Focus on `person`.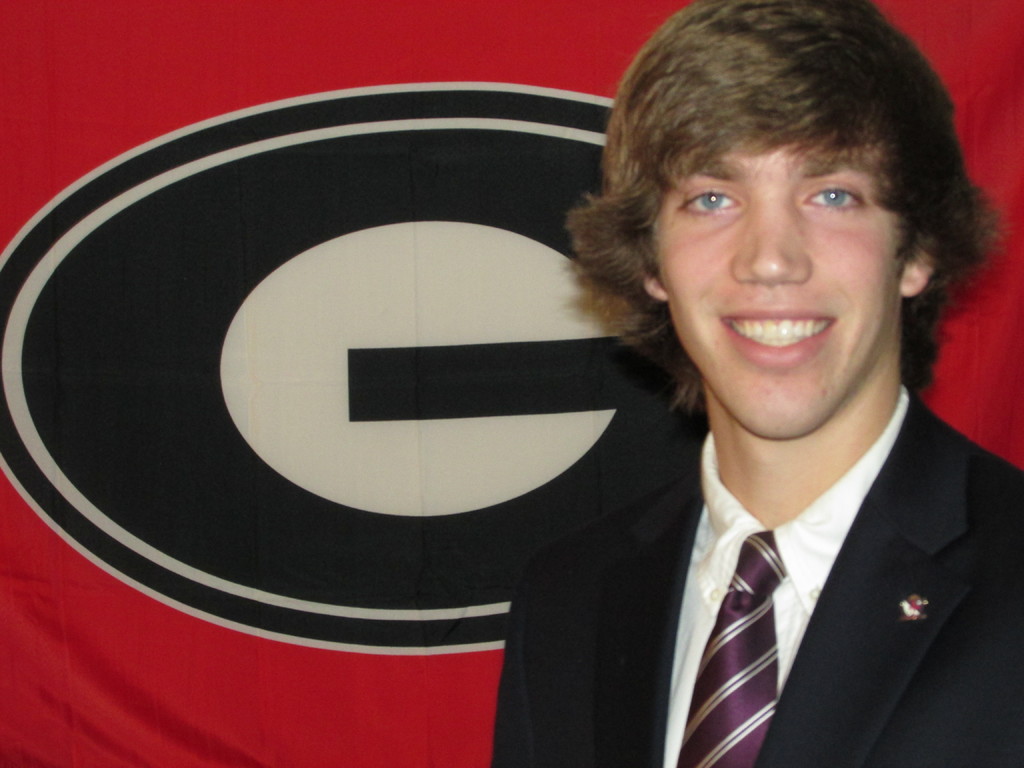
Focused at l=445, t=24, r=1002, b=767.
